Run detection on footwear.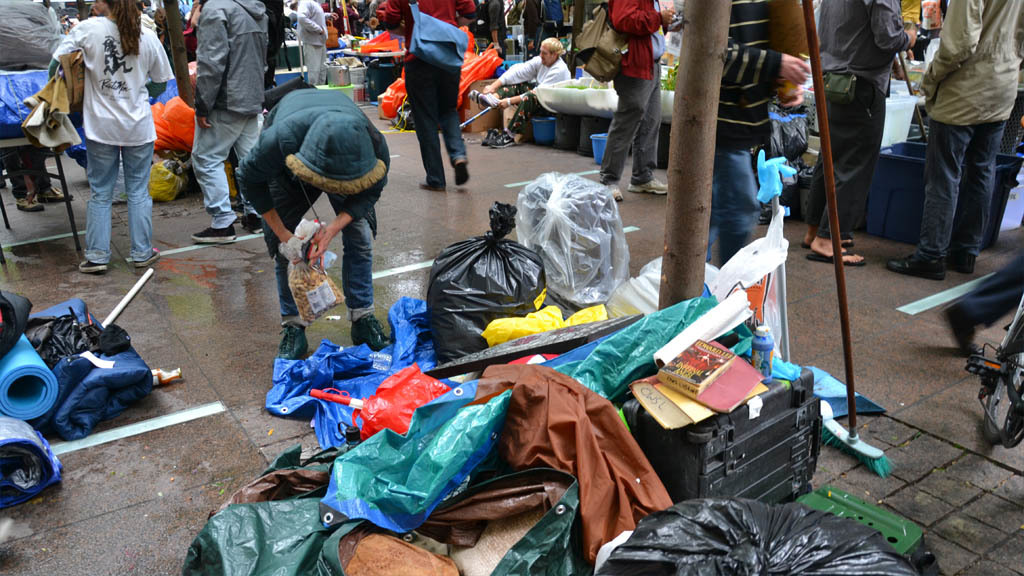
Result: <bbox>799, 229, 854, 248</bbox>.
